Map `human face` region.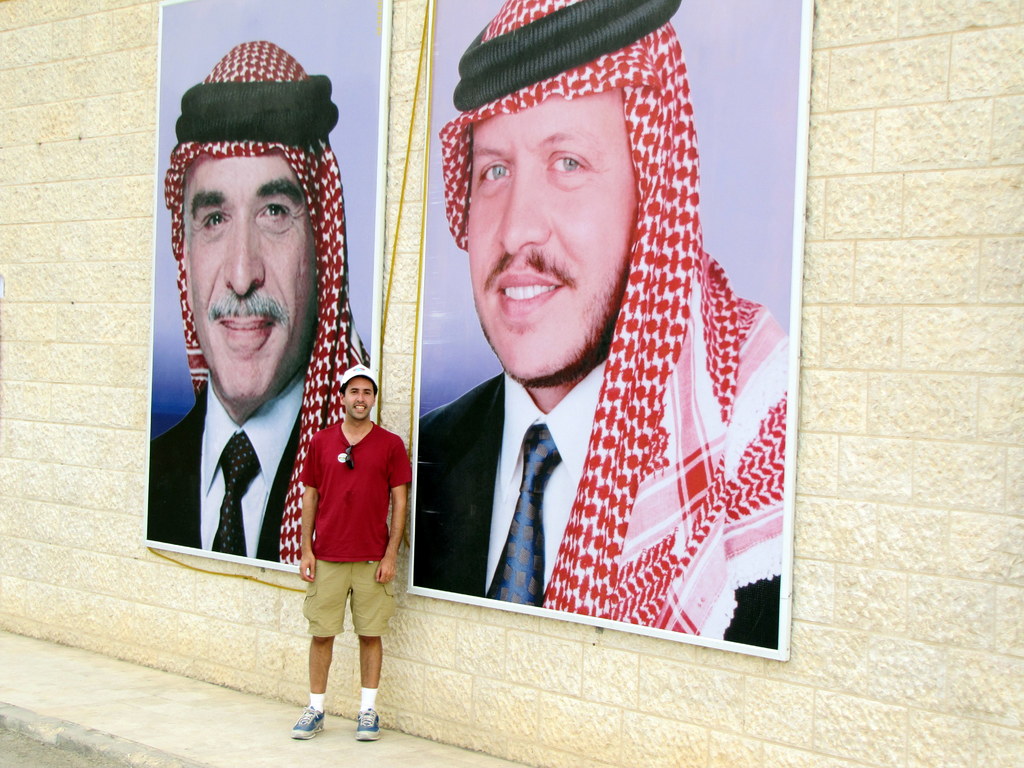
Mapped to rect(340, 374, 374, 420).
